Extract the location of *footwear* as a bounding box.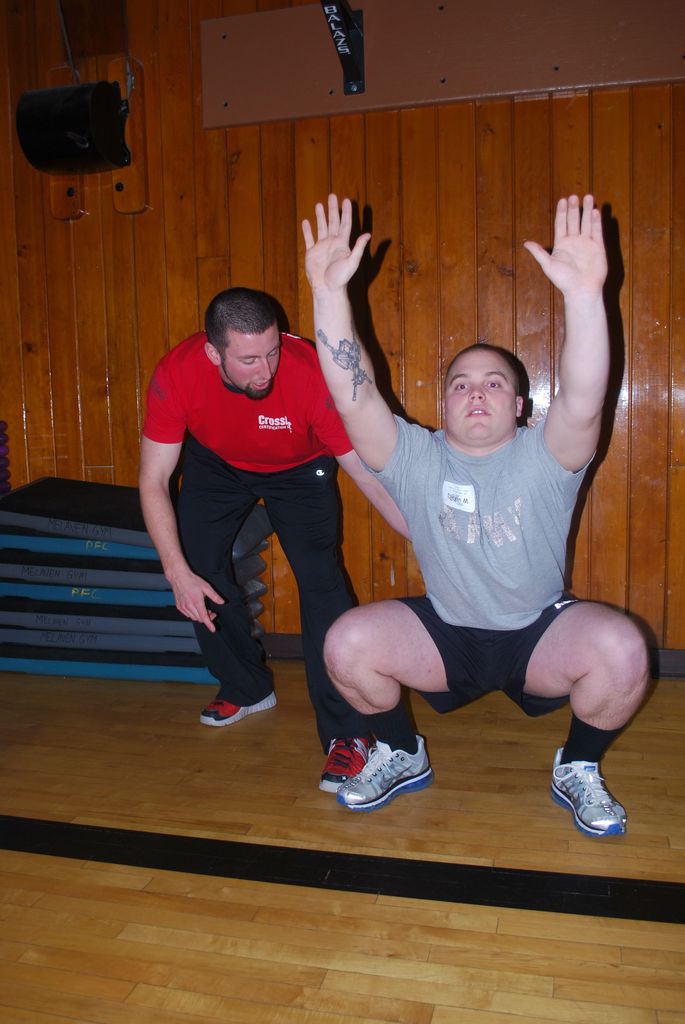
bbox(333, 725, 358, 785).
